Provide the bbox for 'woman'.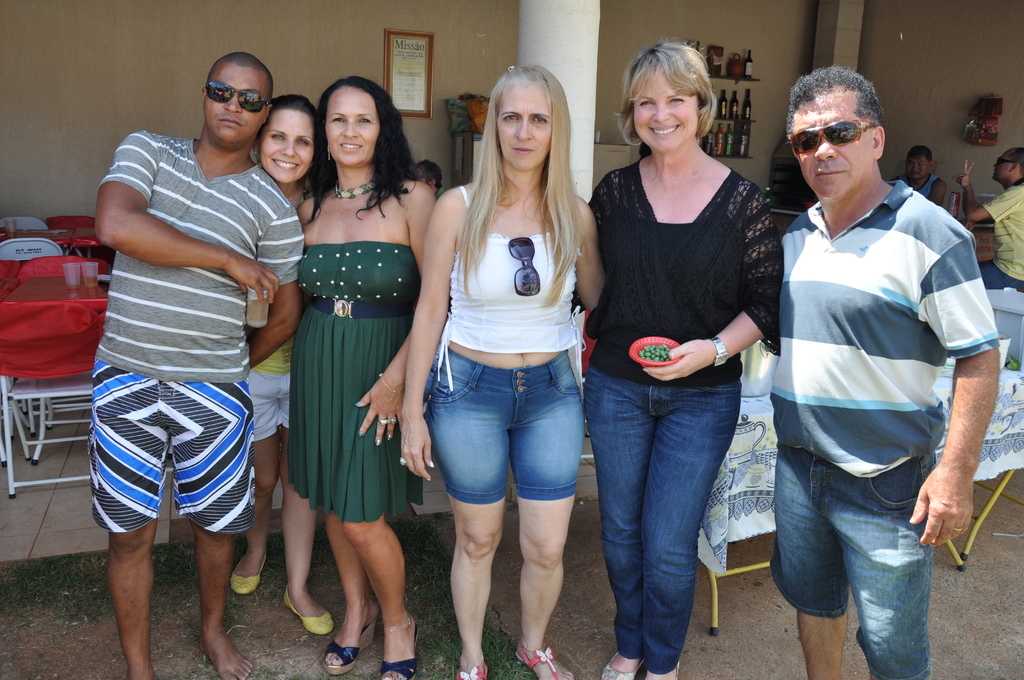
[402,63,607,679].
